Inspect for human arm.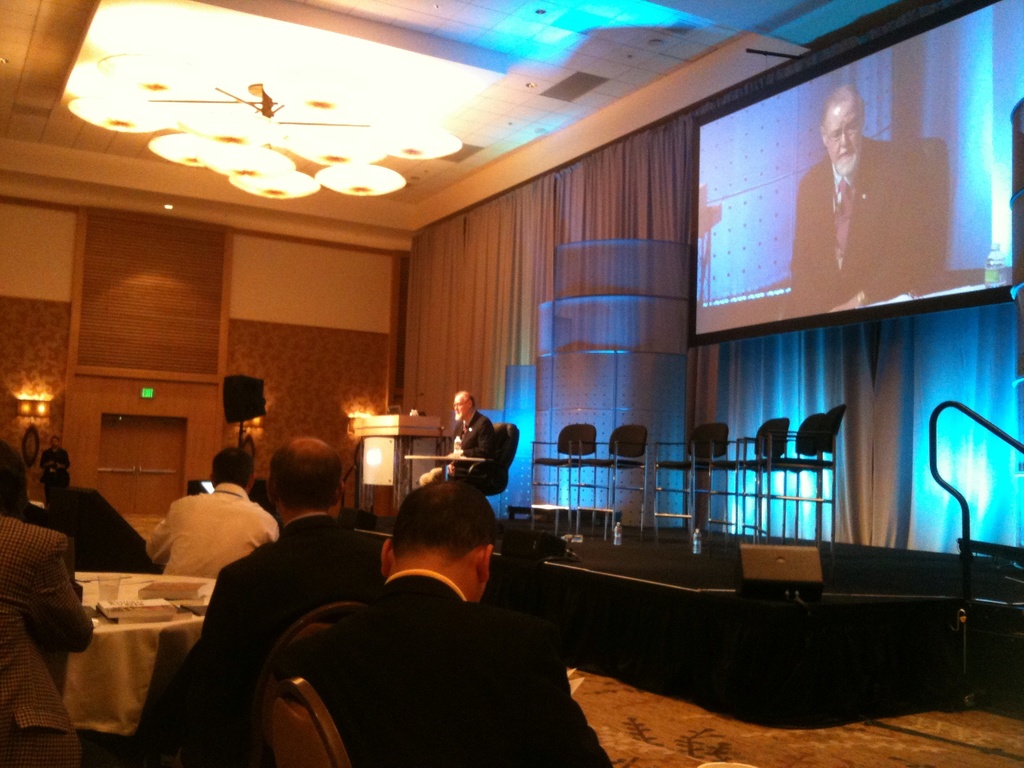
Inspection: detection(26, 550, 90, 660).
